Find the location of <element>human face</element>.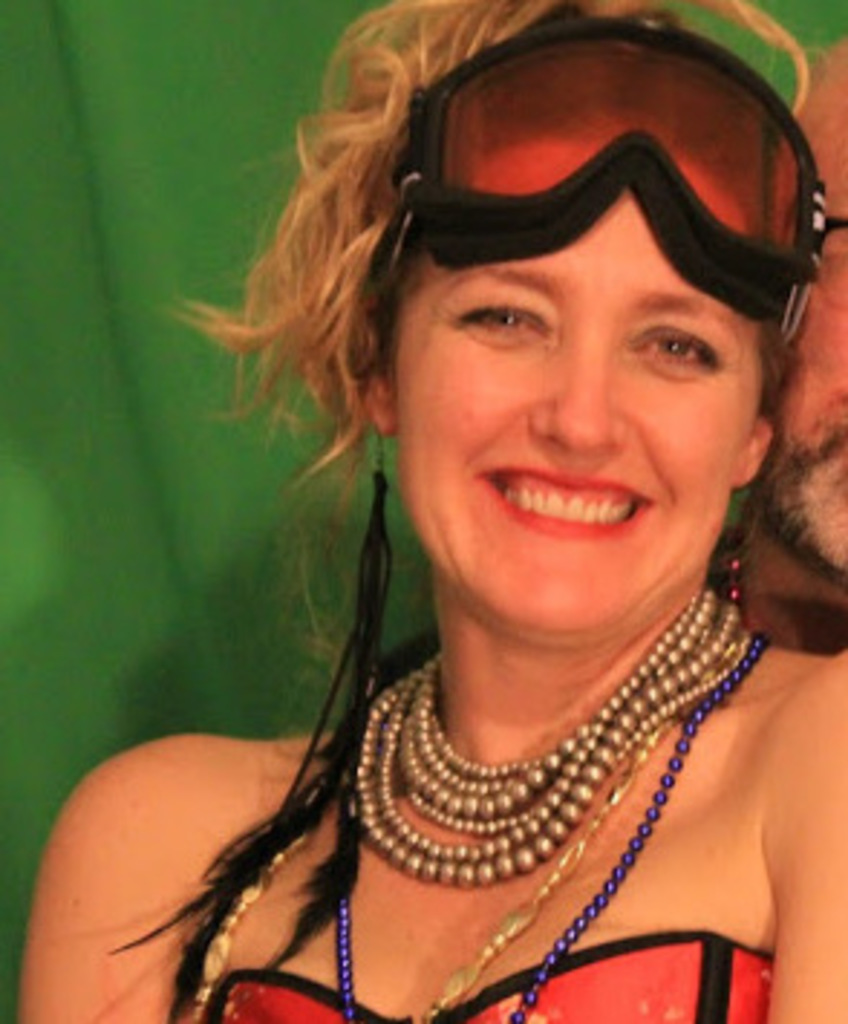
Location: (389,121,759,643).
